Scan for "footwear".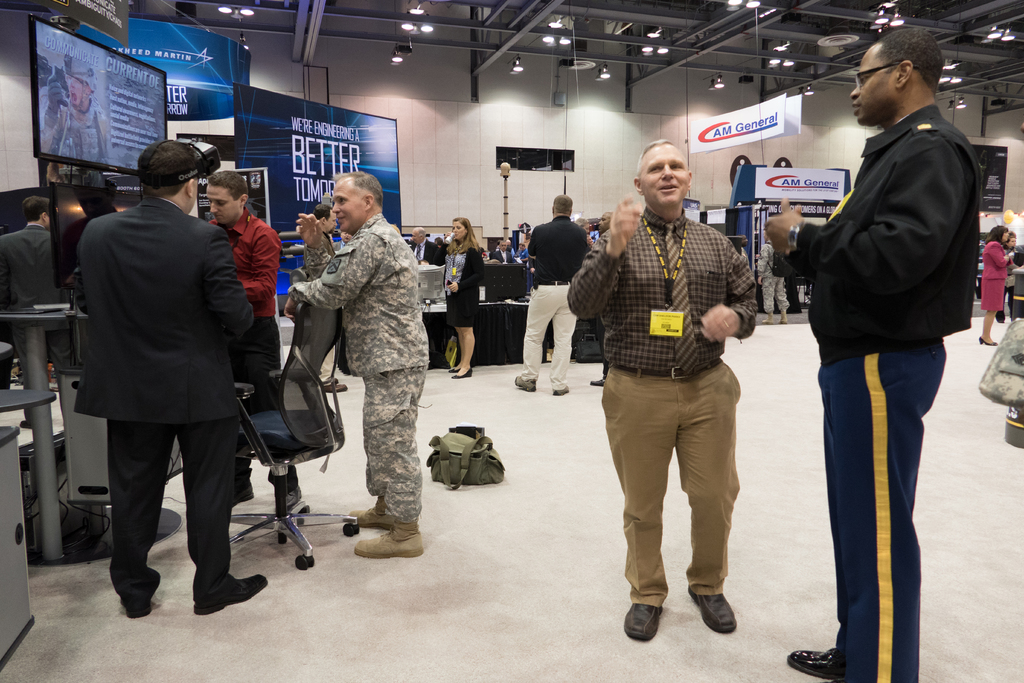
Scan result: bbox(515, 375, 536, 392).
